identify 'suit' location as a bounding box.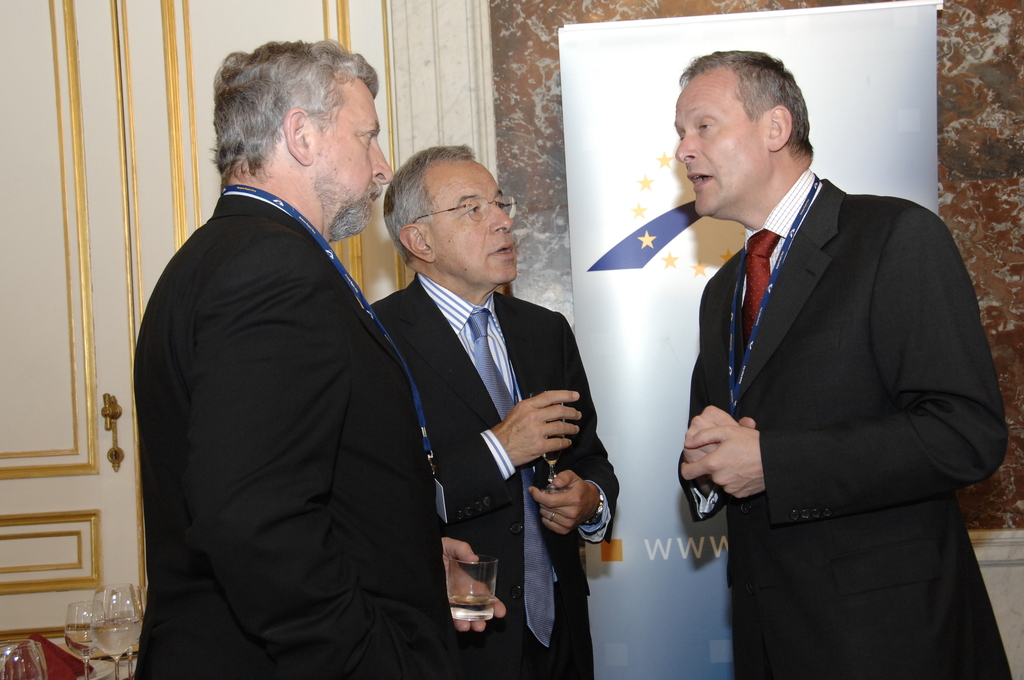
656:58:1004:670.
